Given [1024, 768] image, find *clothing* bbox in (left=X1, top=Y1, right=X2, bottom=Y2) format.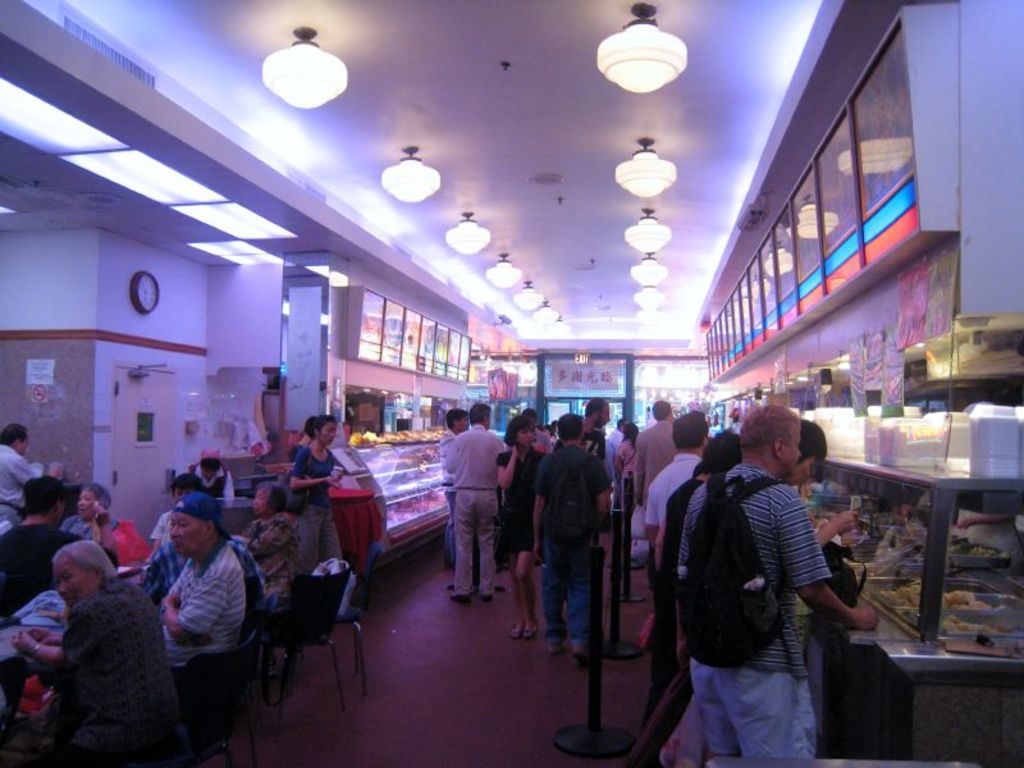
(left=0, top=526, right=69, bottom=621).
